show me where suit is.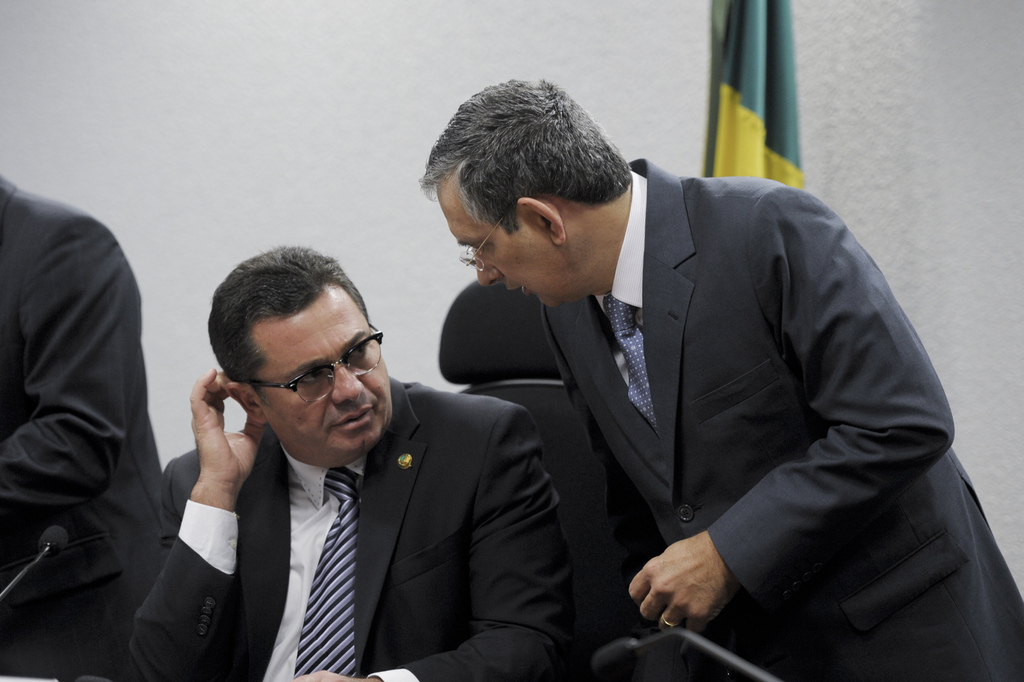
suit is at x1=146 y1=327 x2=583 y2=669.
